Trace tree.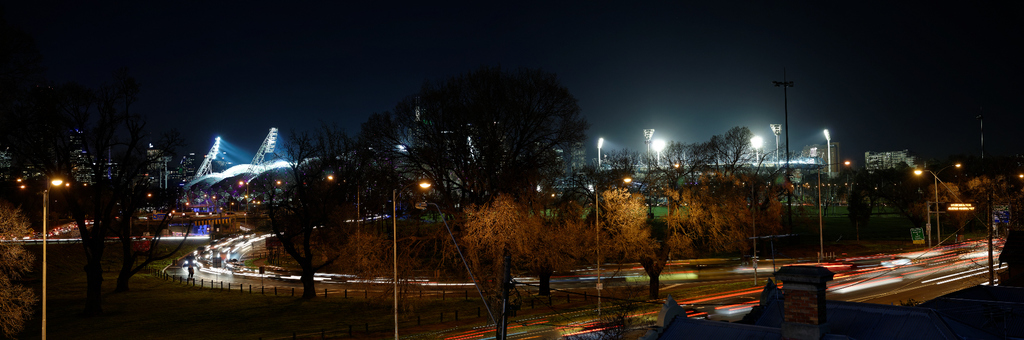
Traced to box(340, 217, 417, 291).
